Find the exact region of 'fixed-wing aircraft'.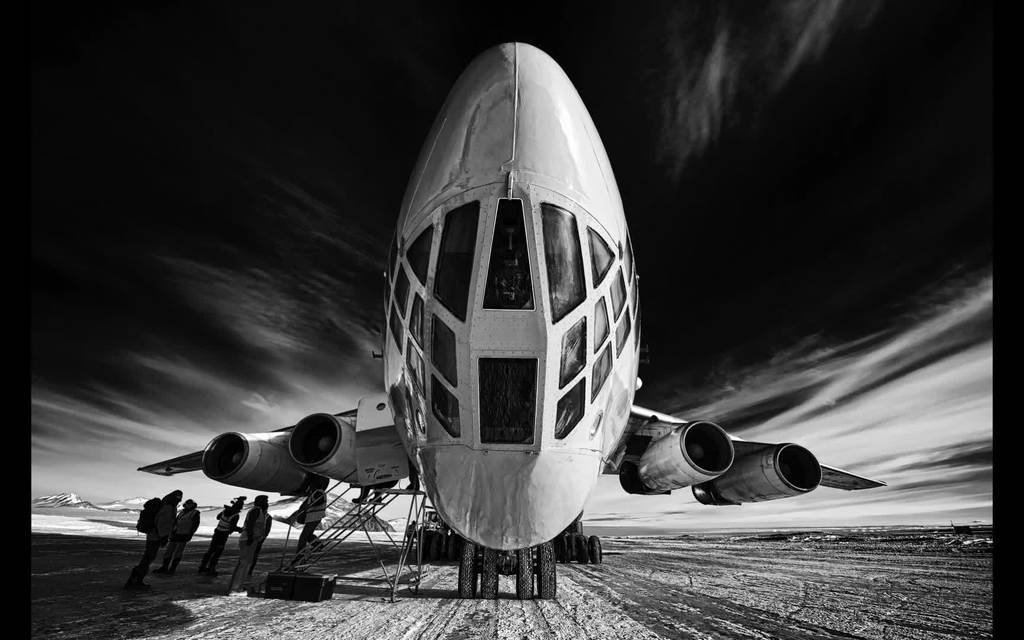
Exact region: [left=136, top=42, right=891, bottom=607].
